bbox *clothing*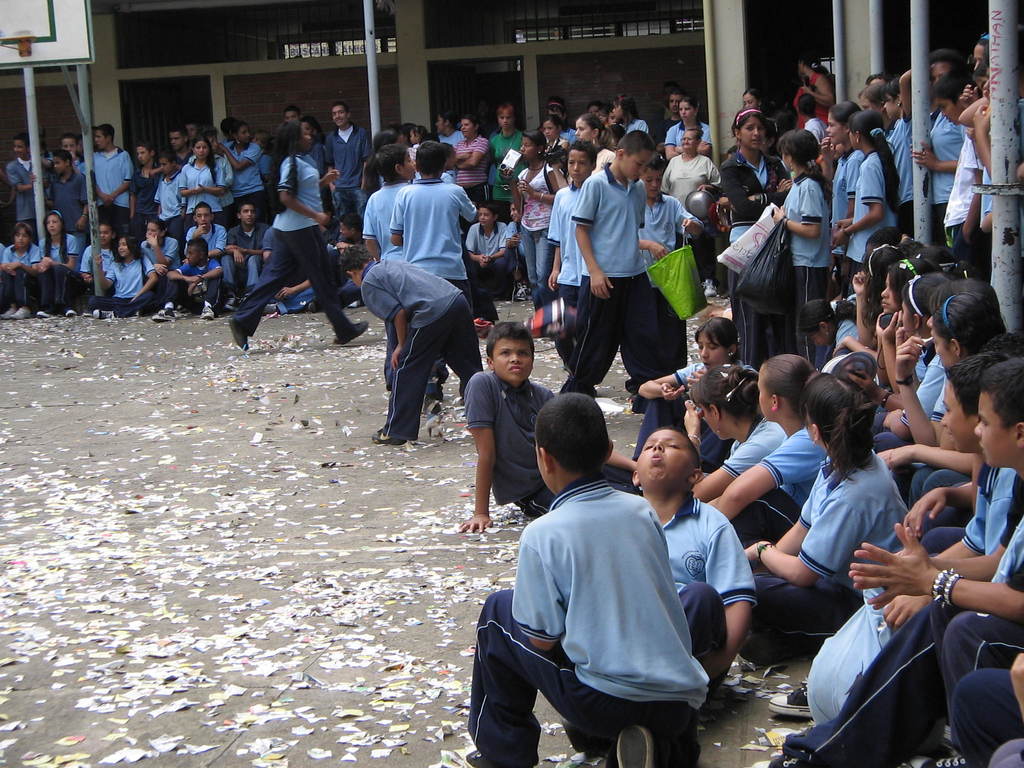
region(899, 349, 948, 429)
